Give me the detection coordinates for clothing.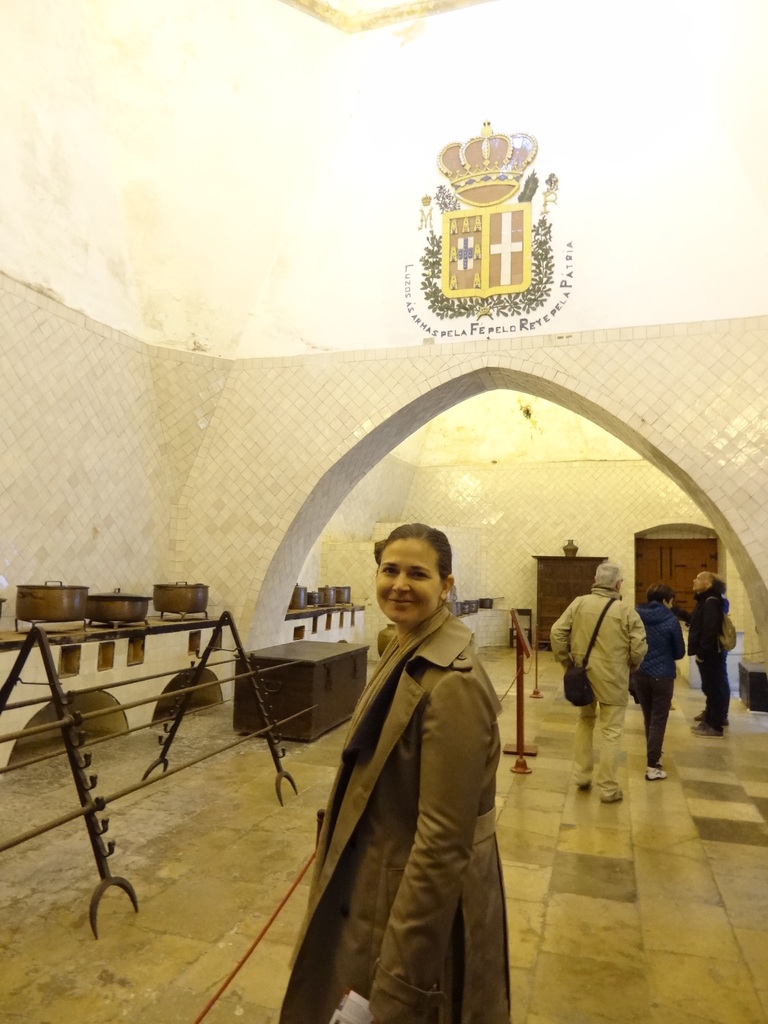
(left=635, top=591, right=682, bottom=753).
